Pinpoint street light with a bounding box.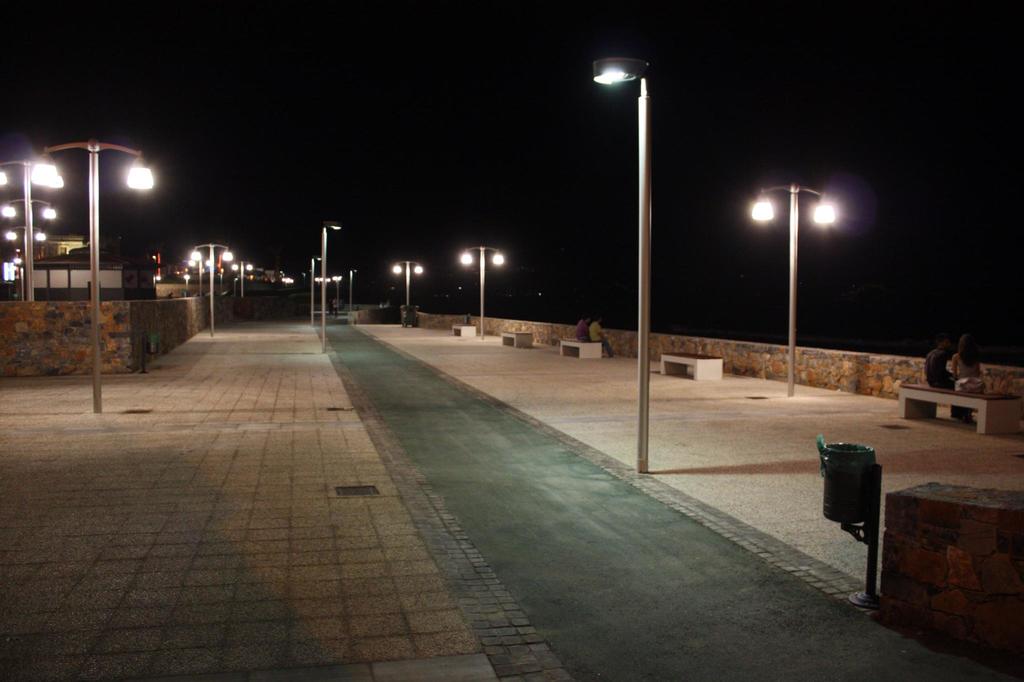
[746, 165, 858, 400].
